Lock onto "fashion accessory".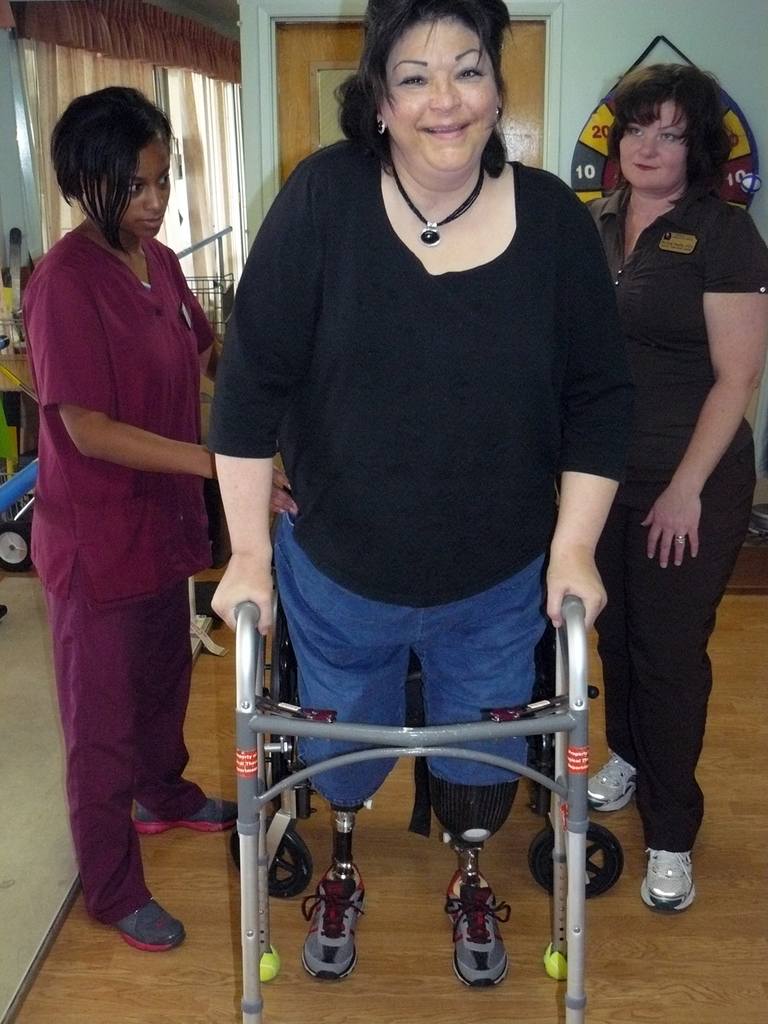
Locked: bbox=[444, 858, 518, 989].
